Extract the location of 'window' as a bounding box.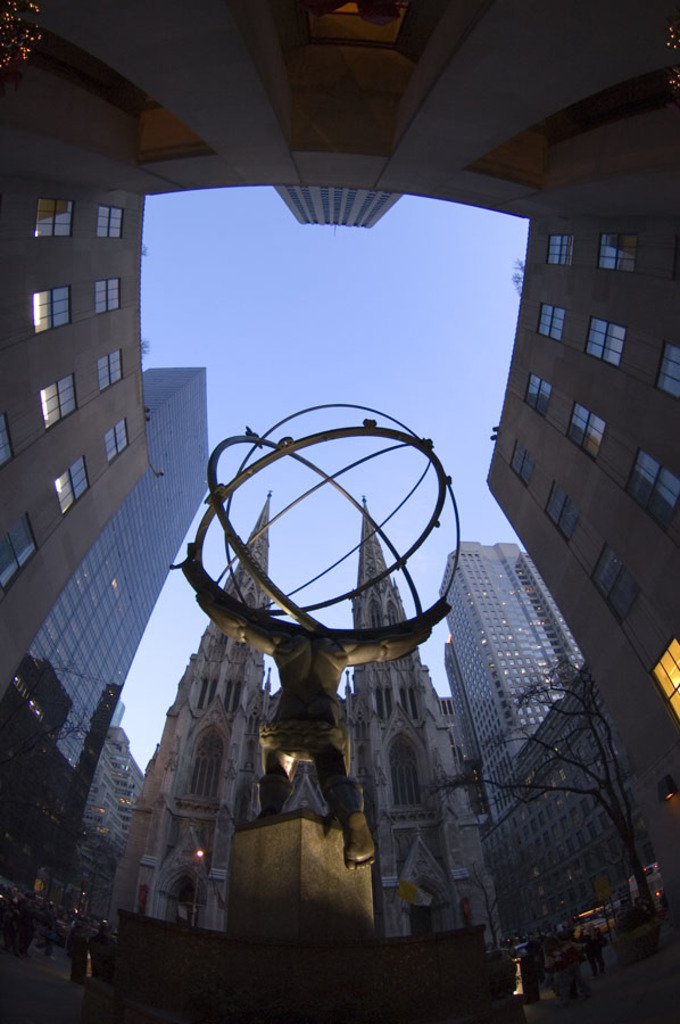
bbox=[536, 303, 564, 341].
